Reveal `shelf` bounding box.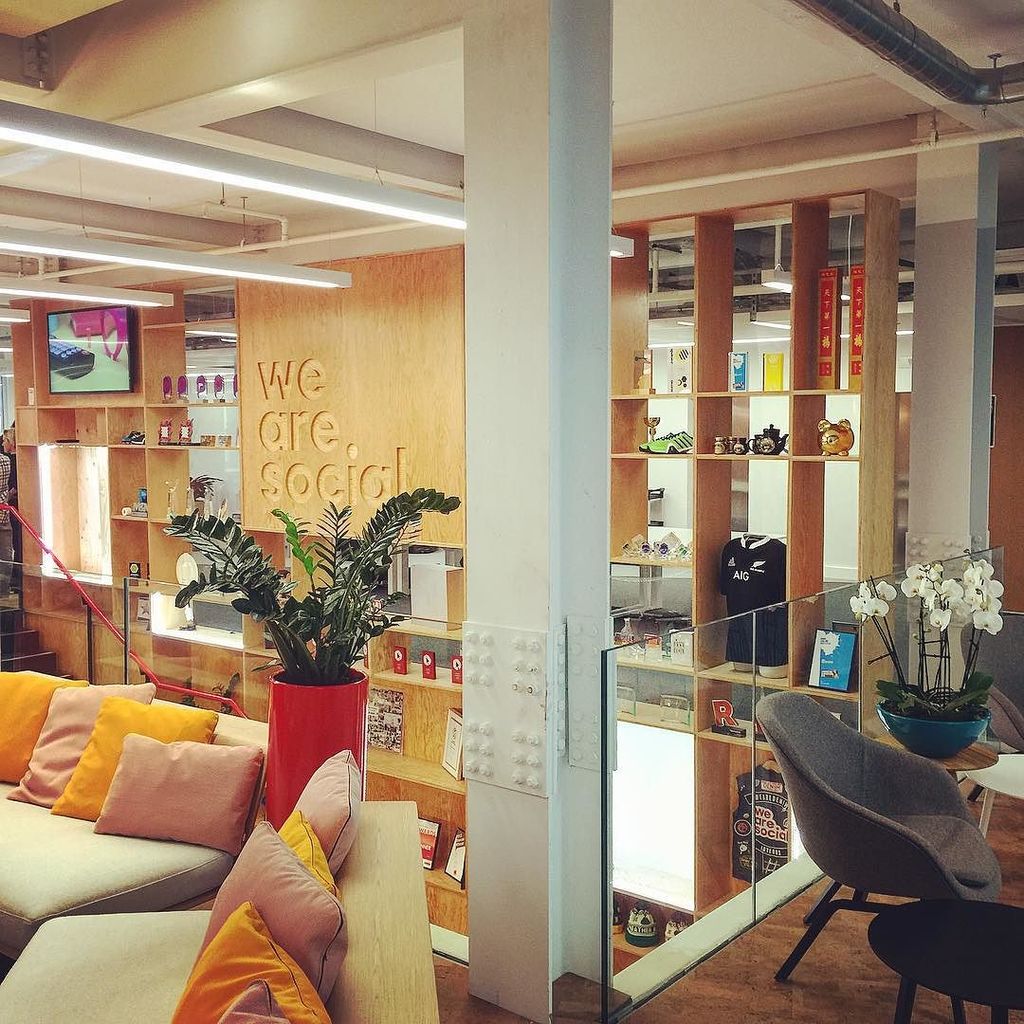
Revealed: (0,272,249,717).
